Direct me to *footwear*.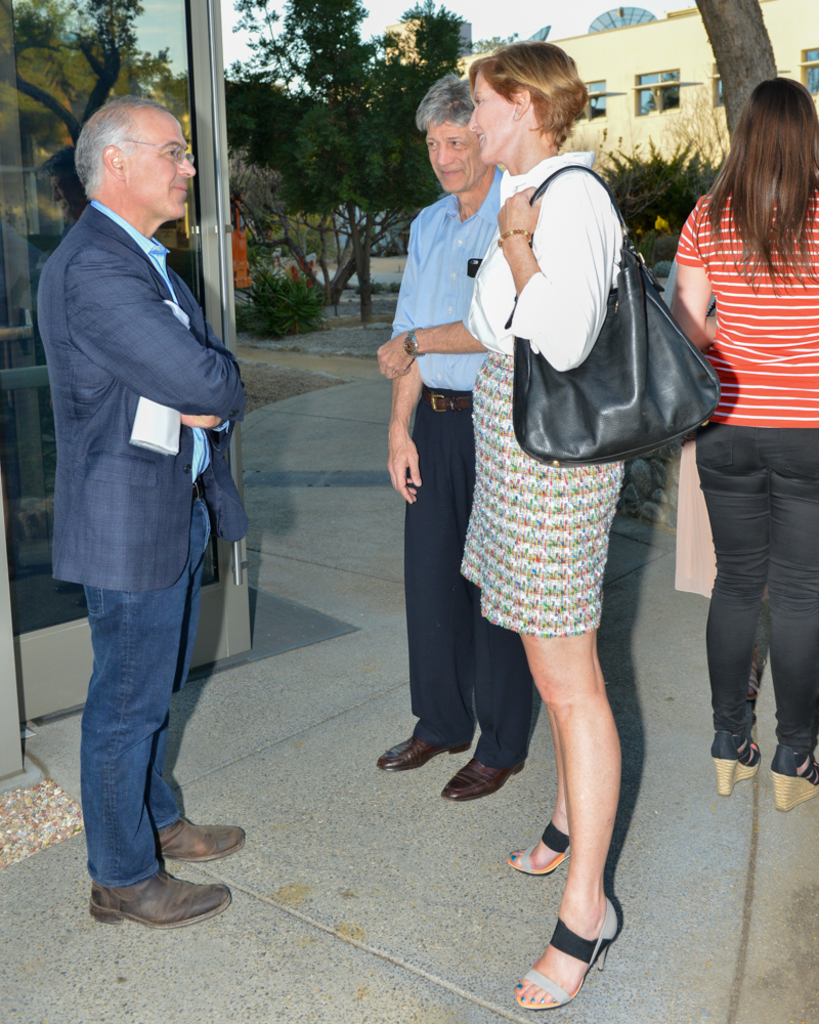
Direction: (378, 735, 475, 775).
